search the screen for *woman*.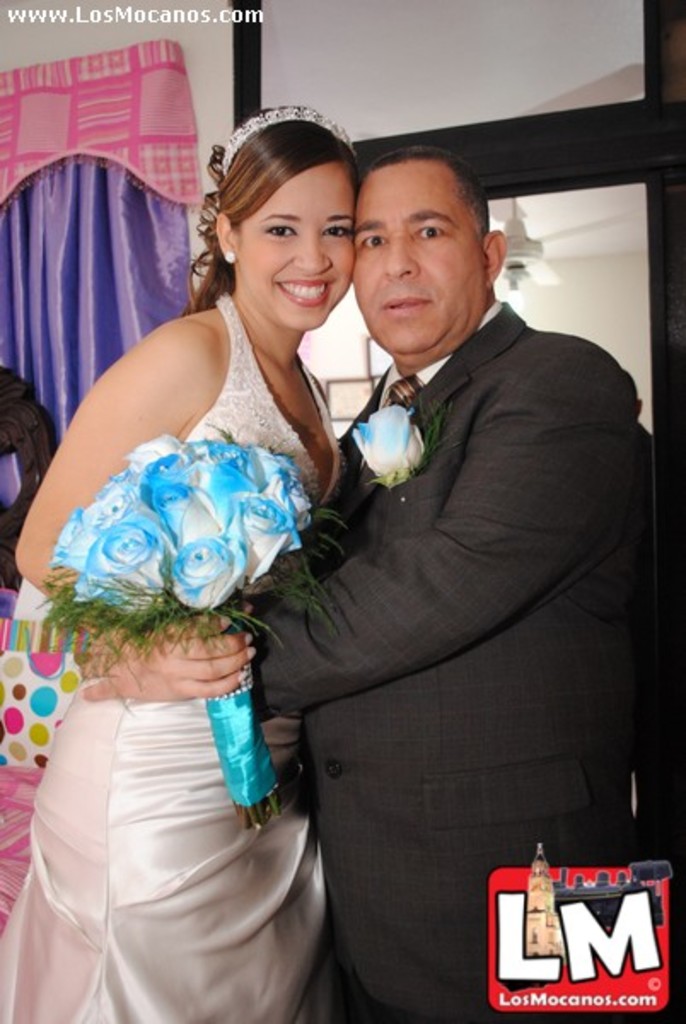
Found at 44/116/430/1007.
